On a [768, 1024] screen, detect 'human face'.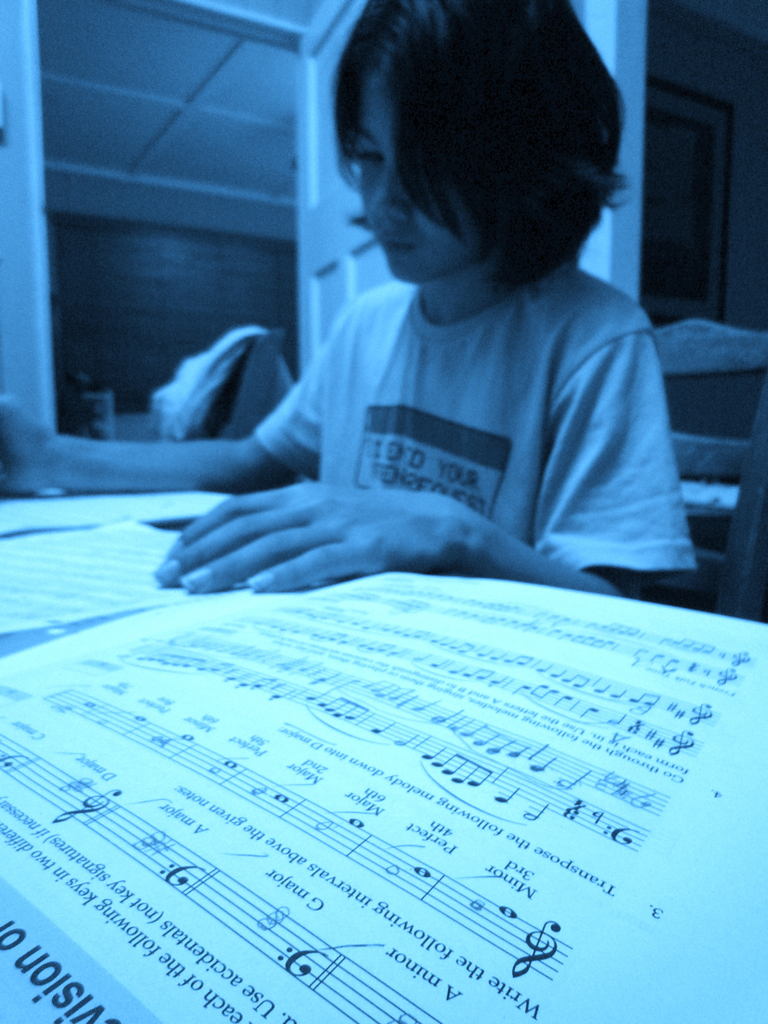
pyautogui.locateOnScreen(359, 38, 514, 282).
